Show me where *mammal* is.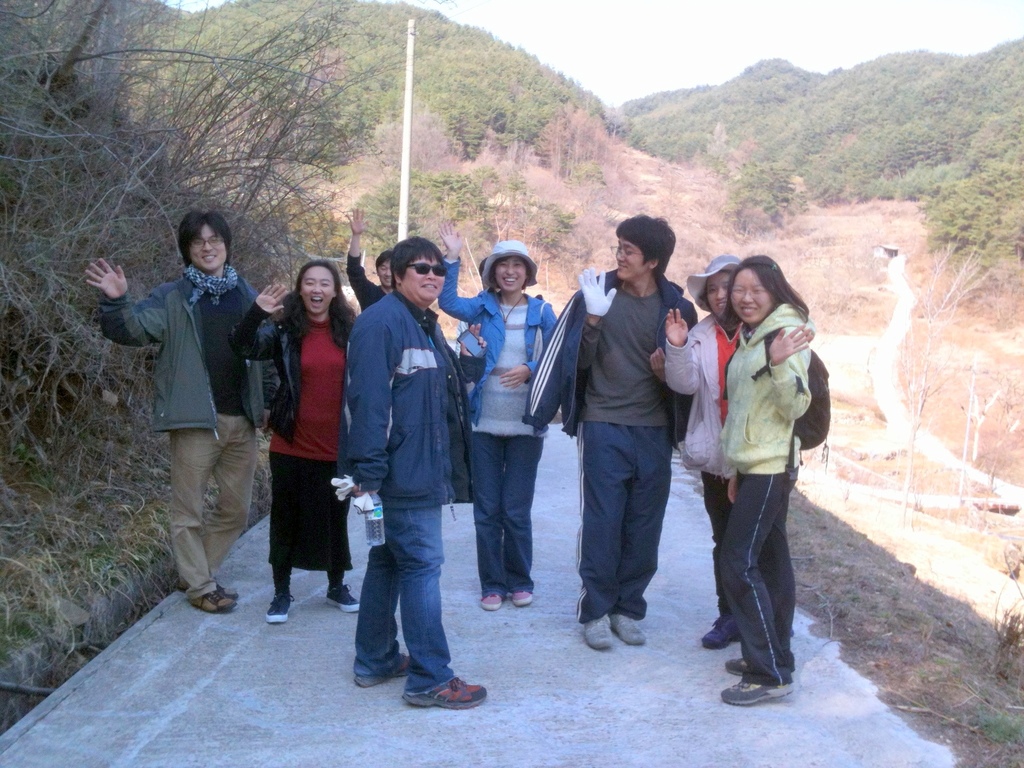
*mammal* is at select_region(577, 213, 698, 648).
